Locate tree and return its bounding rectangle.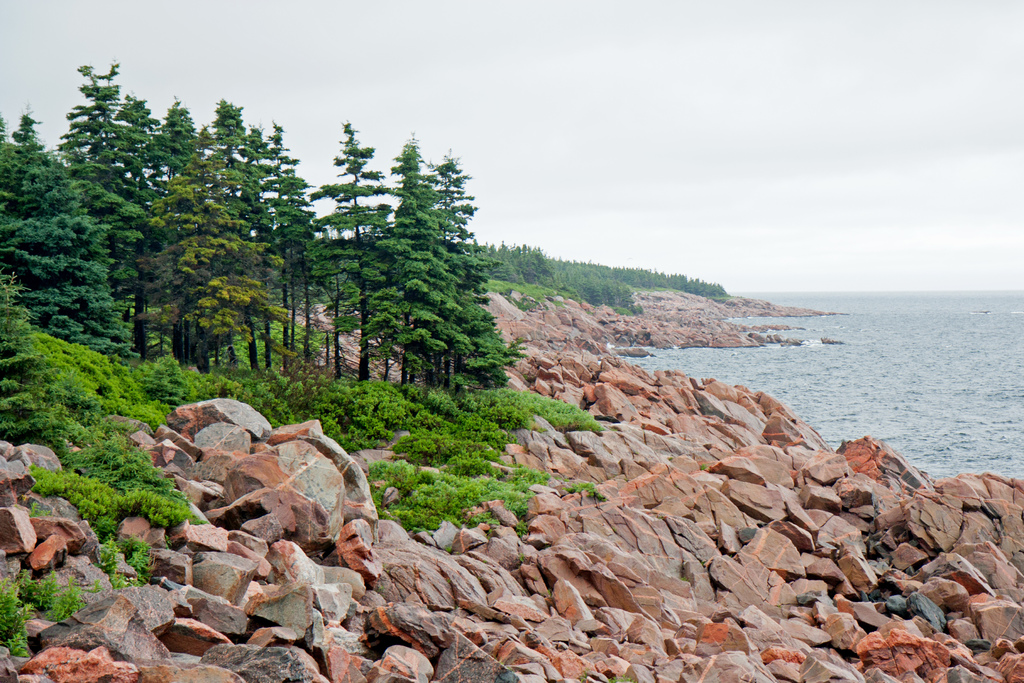
[left=152, top=154, right=230, bottom=366].
